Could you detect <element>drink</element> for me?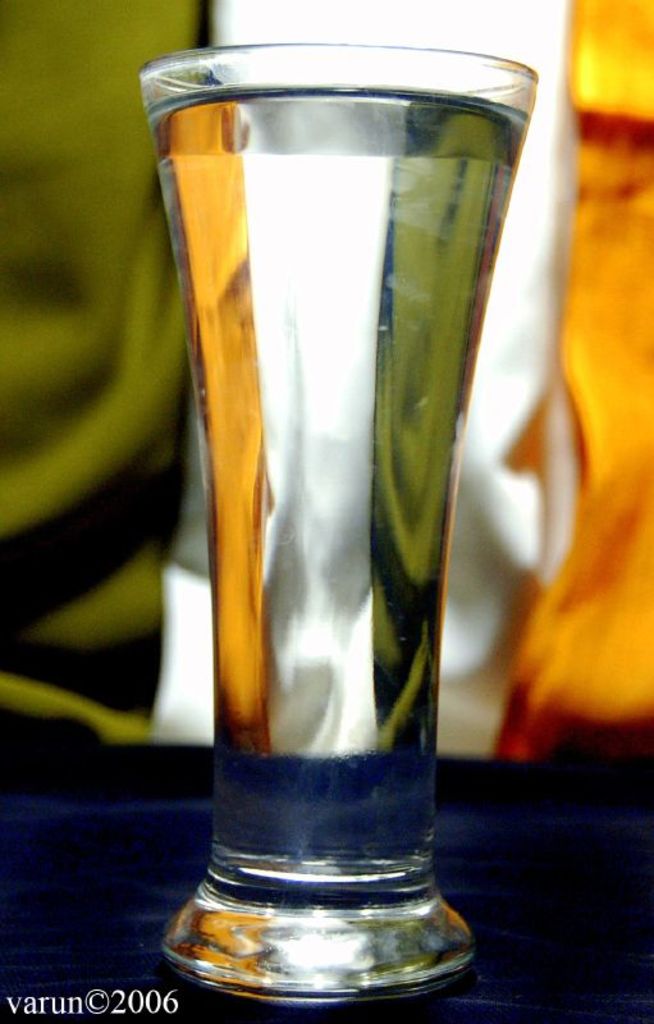
Detection result: [143, 86, 532, 1004].
